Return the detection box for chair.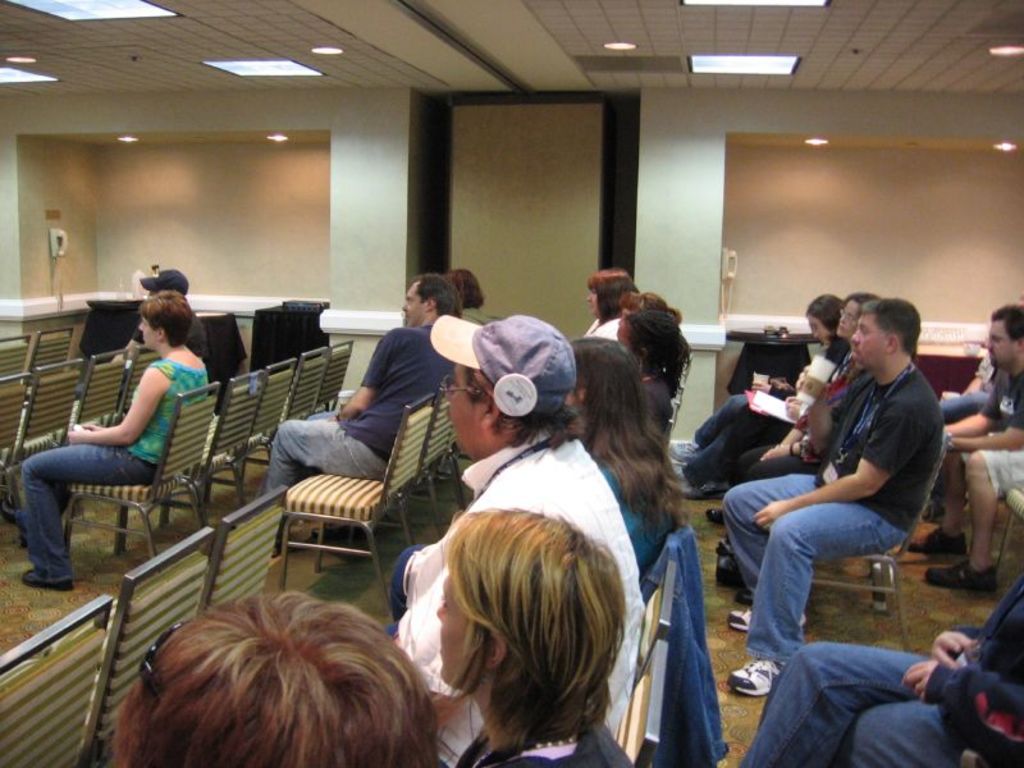
654, 534, 696, 755.
